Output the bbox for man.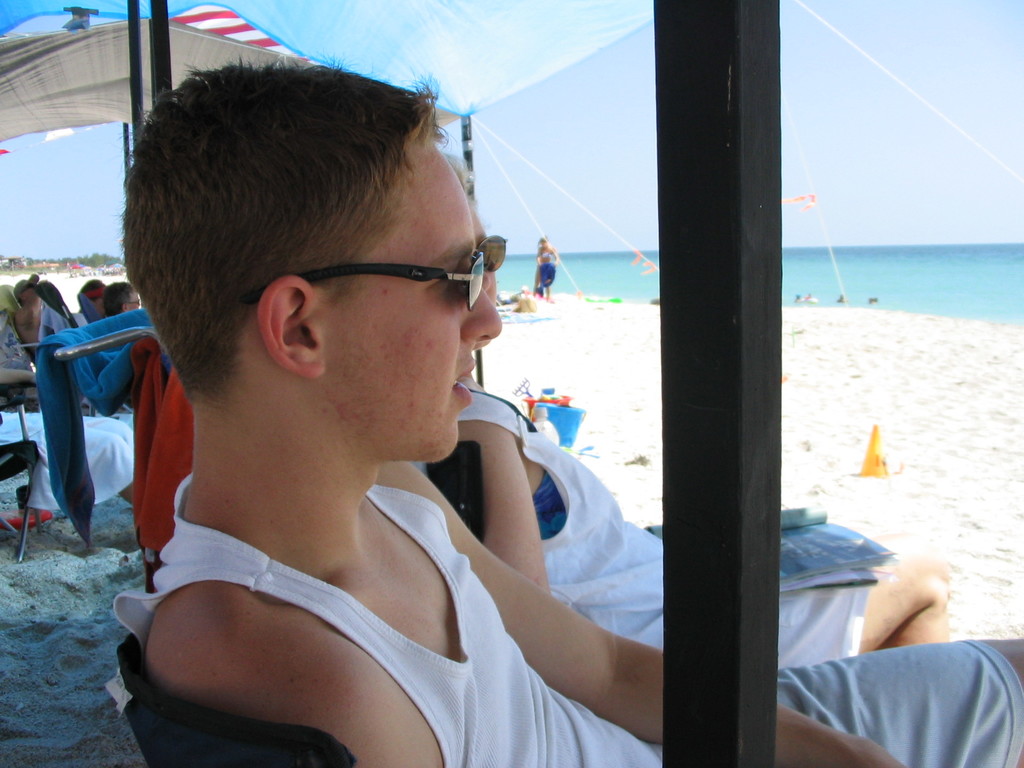
bbox=(106, 284, 144, 319).
